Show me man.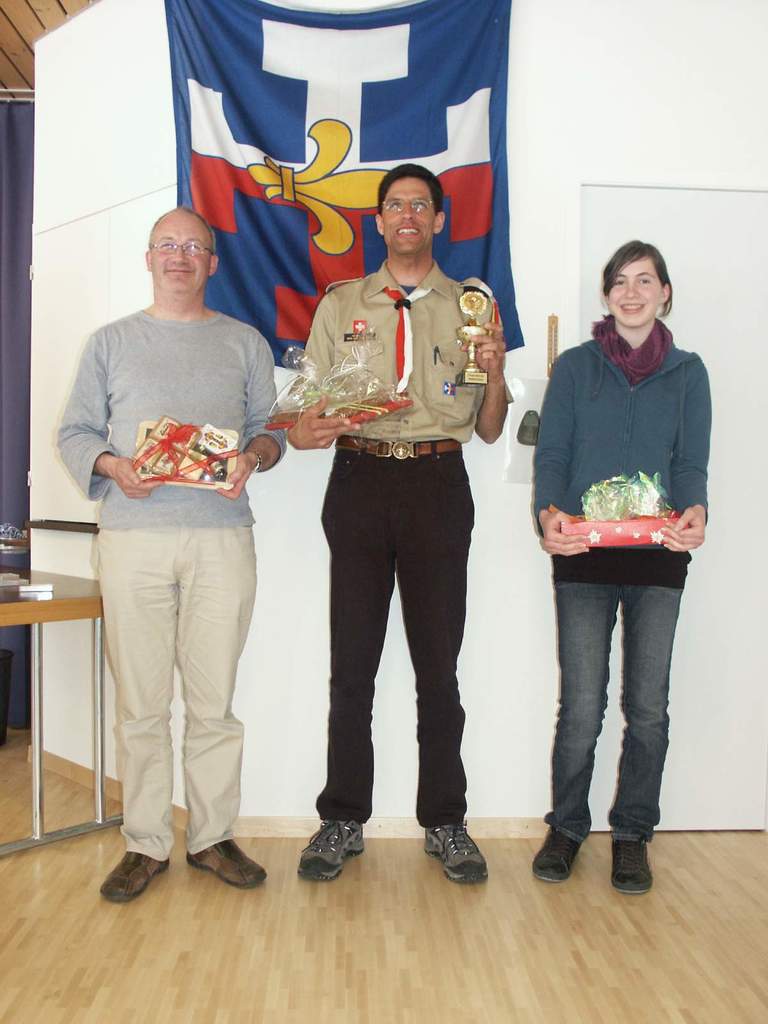
man is here: locate(54, 207, 287, 900).
